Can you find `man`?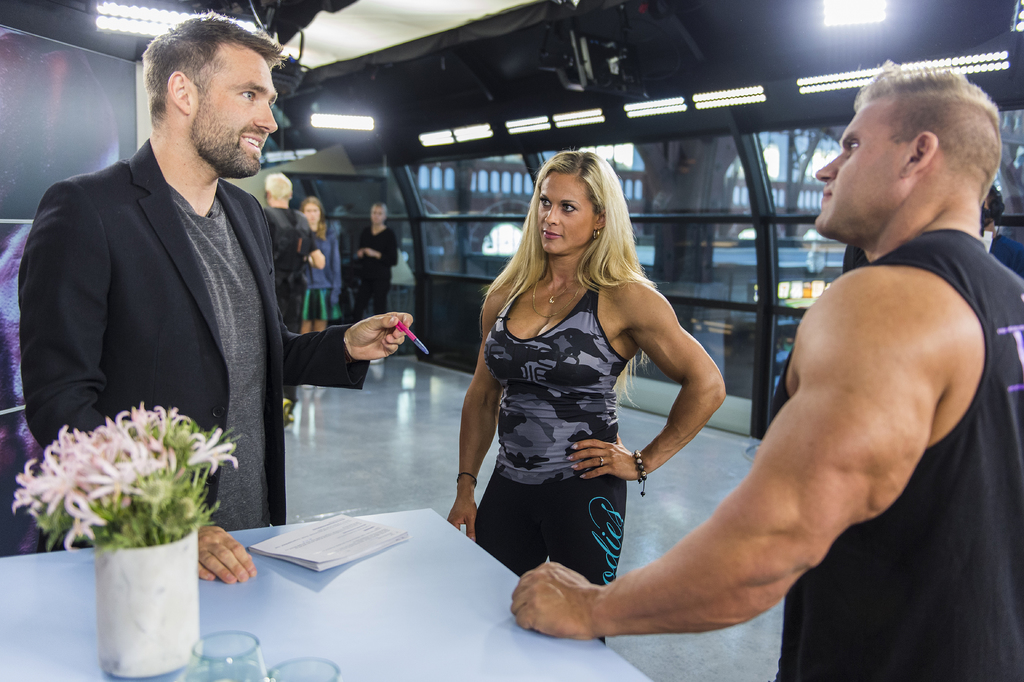
Yes, bounding box: detection(259, 169, 326, 425).
